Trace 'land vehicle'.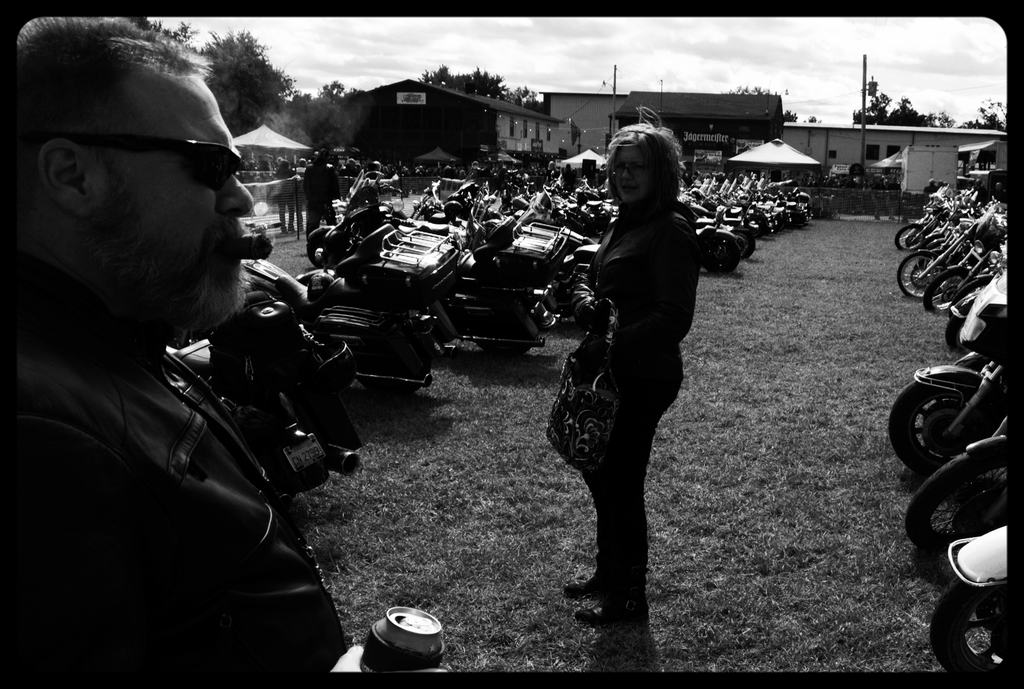
Traced to left=925, top=526, right=1009, bottom=672.
